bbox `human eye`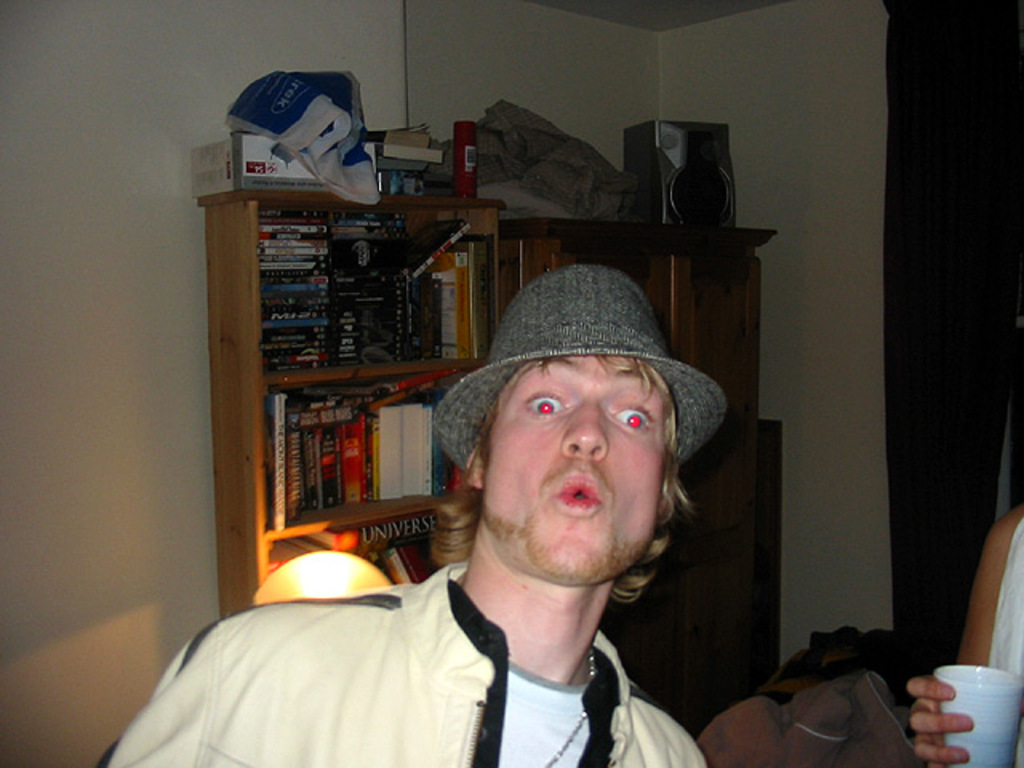
pyautogui.locateOnScreen(606, 397, 661, 435)
